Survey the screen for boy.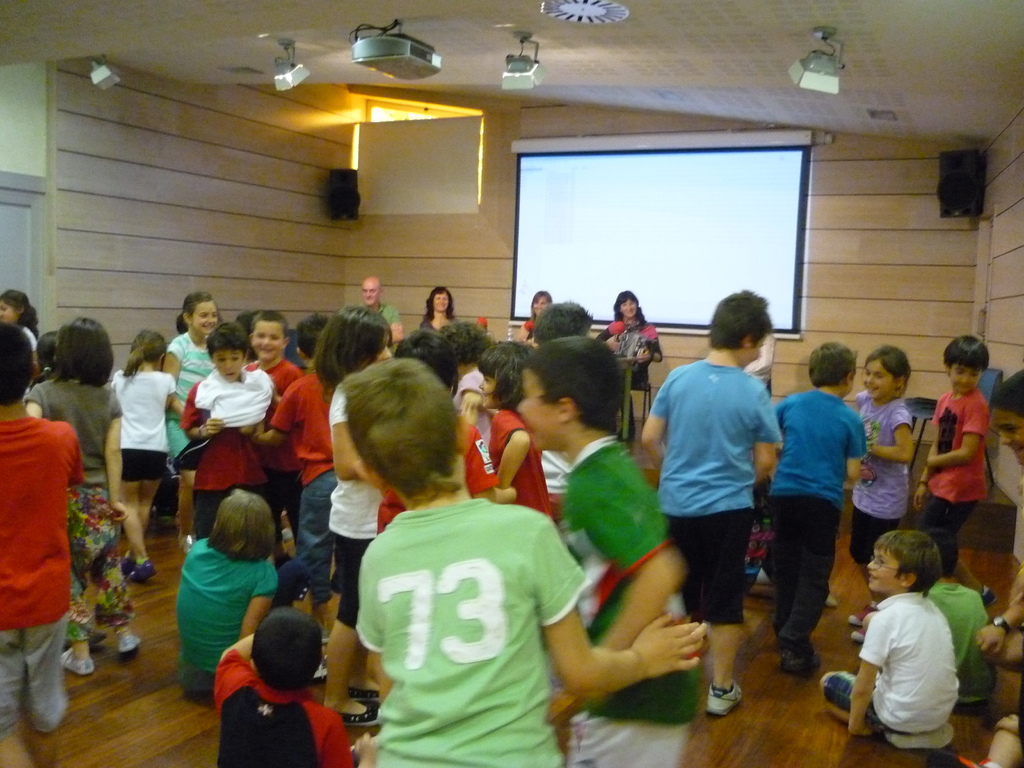
Survey found: crop(518, 337, 698, 767).
